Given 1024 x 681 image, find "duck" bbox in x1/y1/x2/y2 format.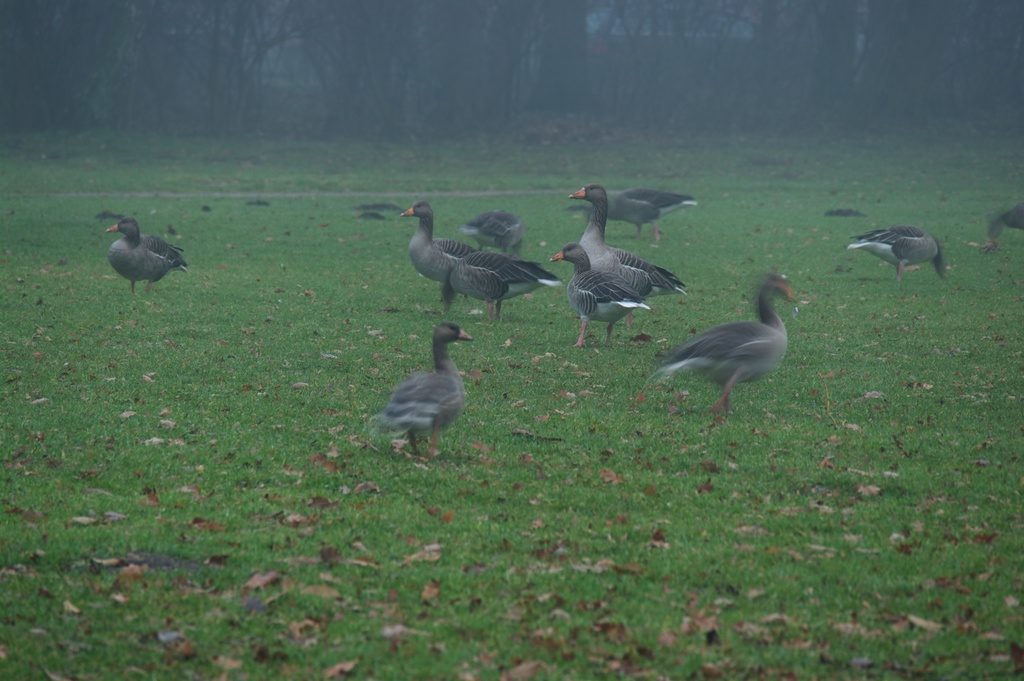
650/259/820/405.
